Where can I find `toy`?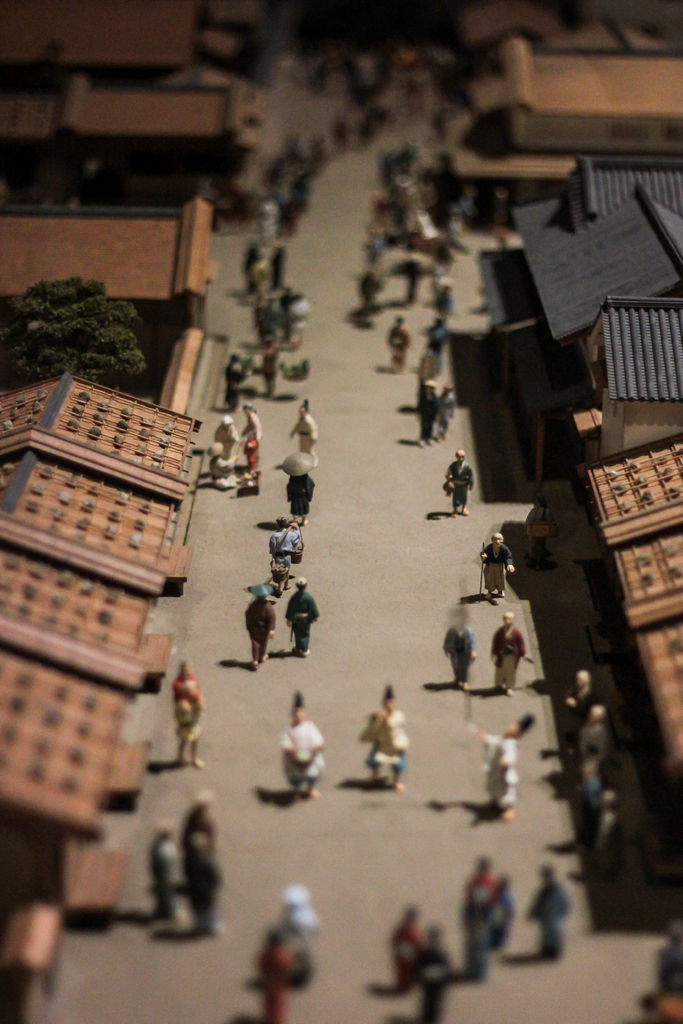
You can find it at select_region(564, 666, 597, 741).
